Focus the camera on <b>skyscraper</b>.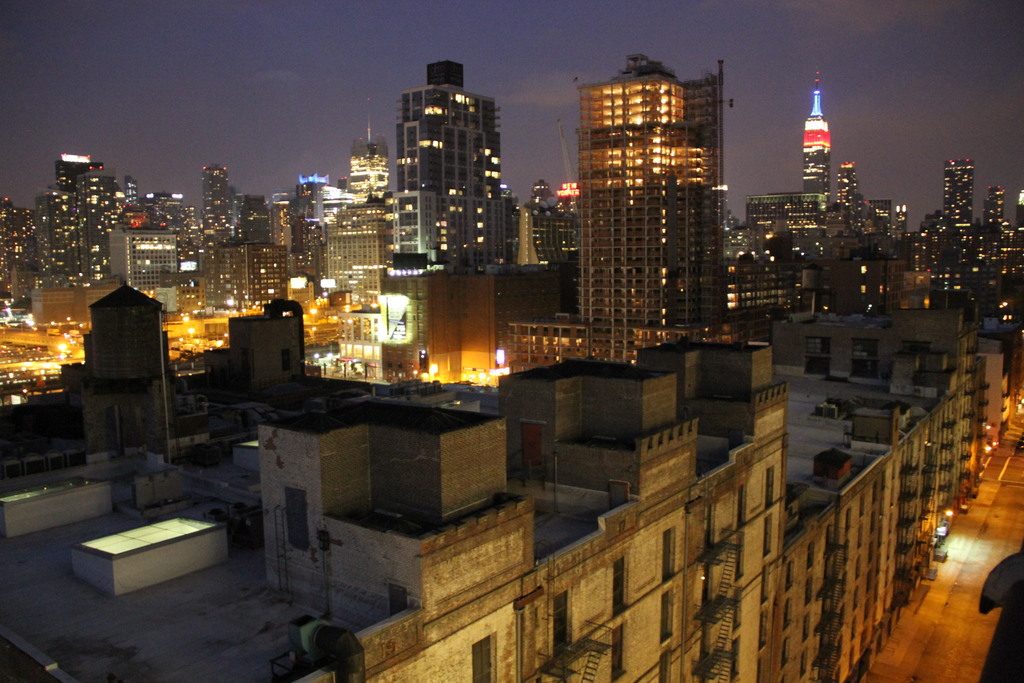
Focus region: 75,173,111,276.
